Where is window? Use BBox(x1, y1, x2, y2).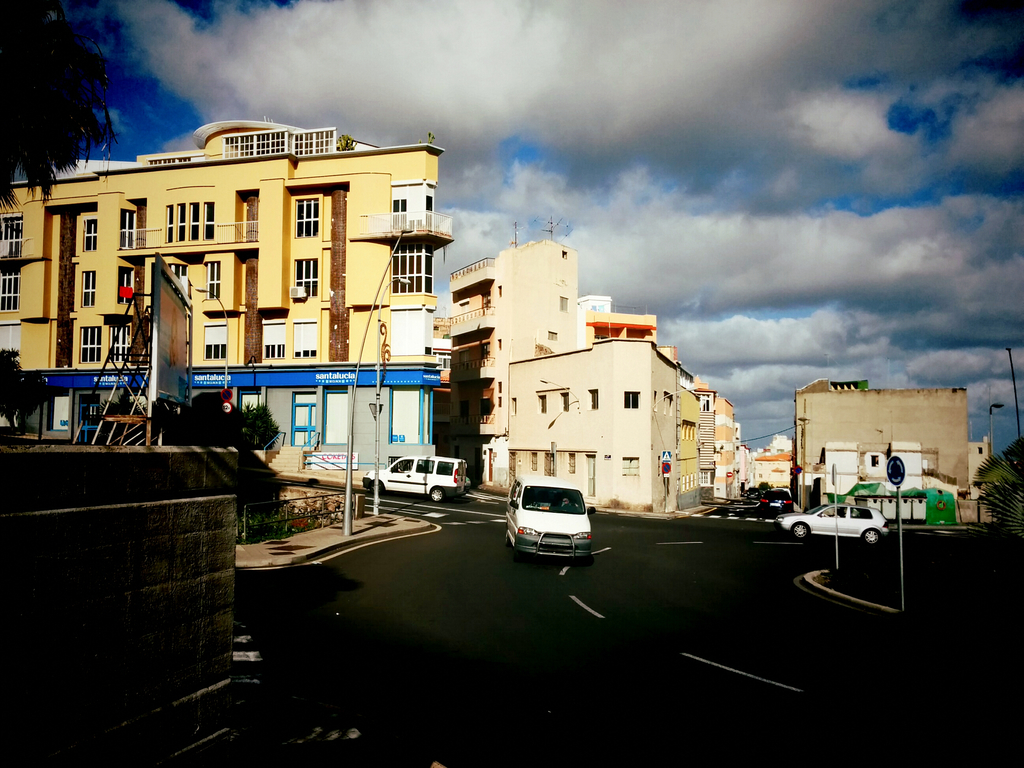
BBox(109, 325, 132, 366).
